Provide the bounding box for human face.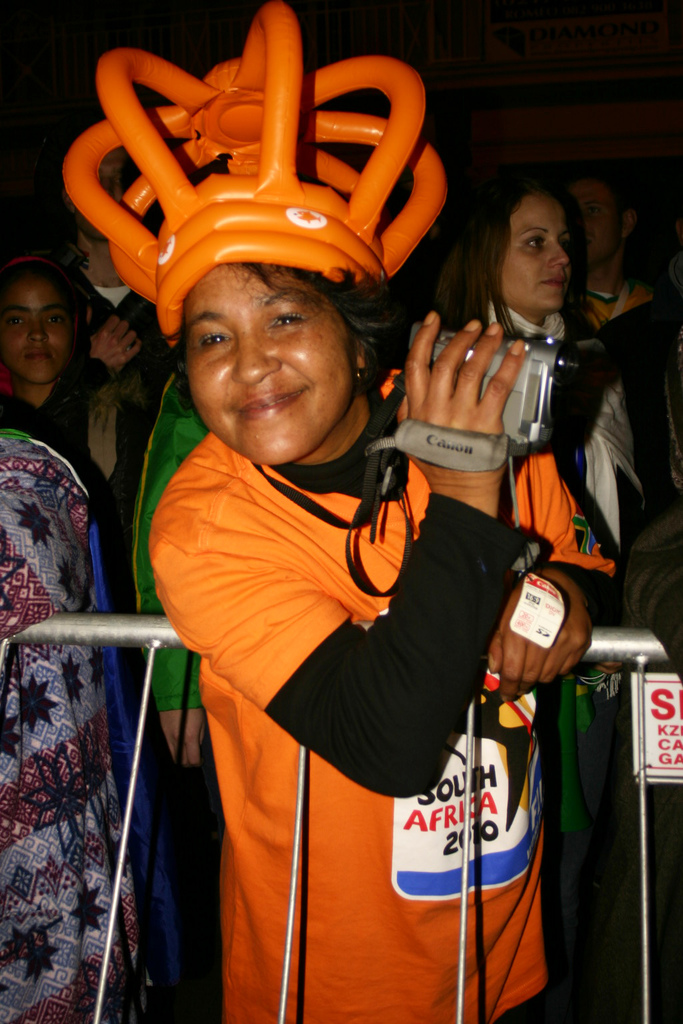
detection(5, 282, 73, 387).
